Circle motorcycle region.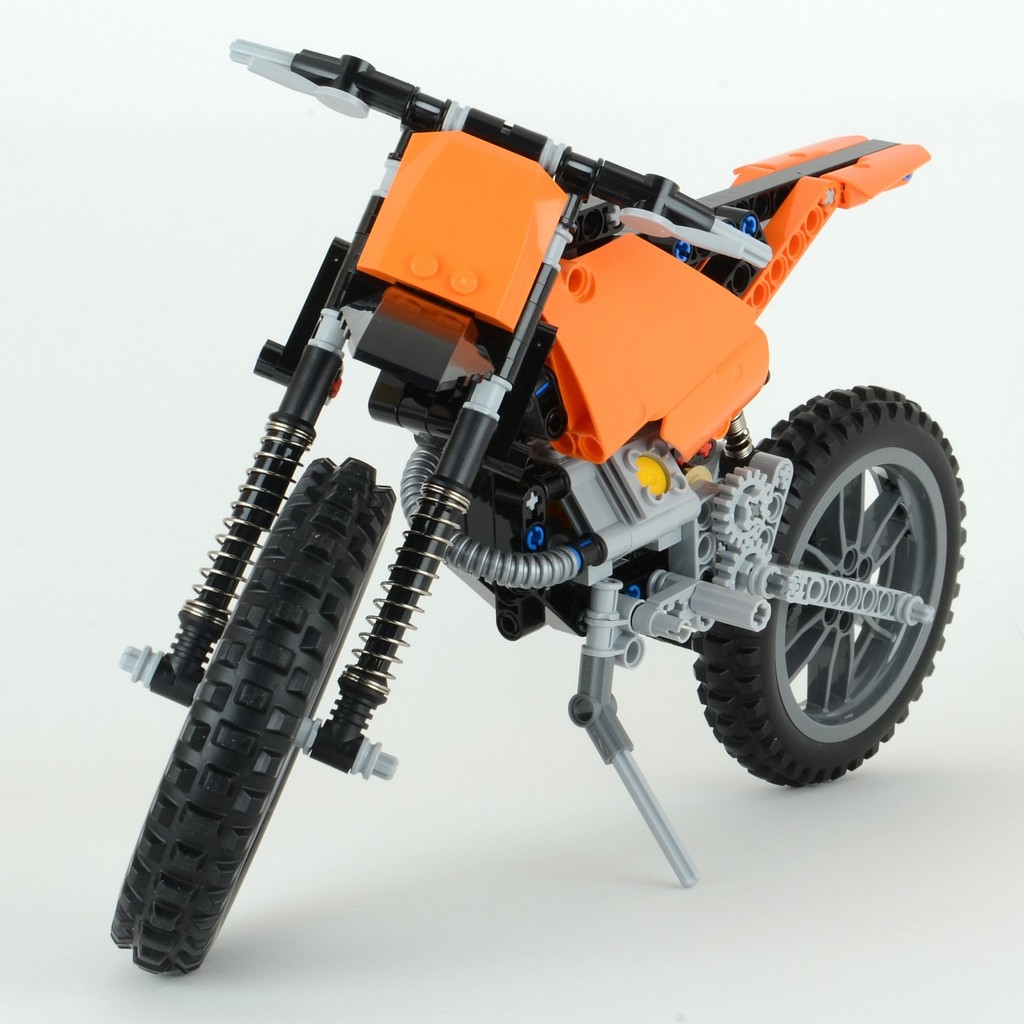
Region: <box>86,28,986,966</box>.
